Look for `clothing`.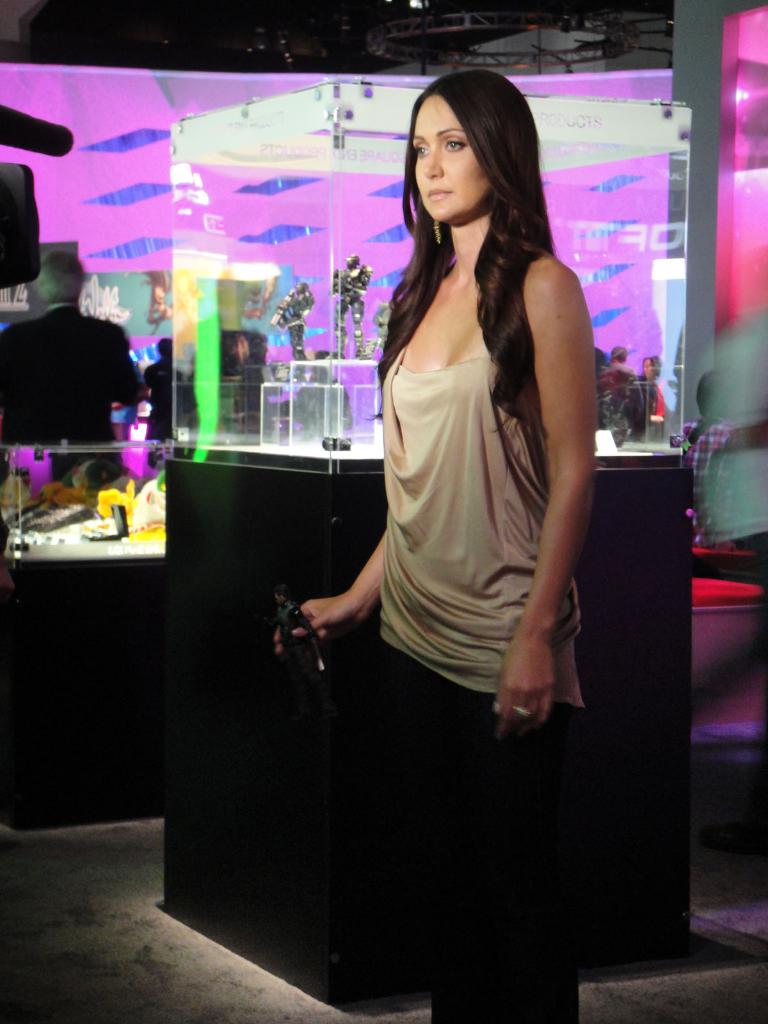
Found: box(368, 340, 589, 1023).
